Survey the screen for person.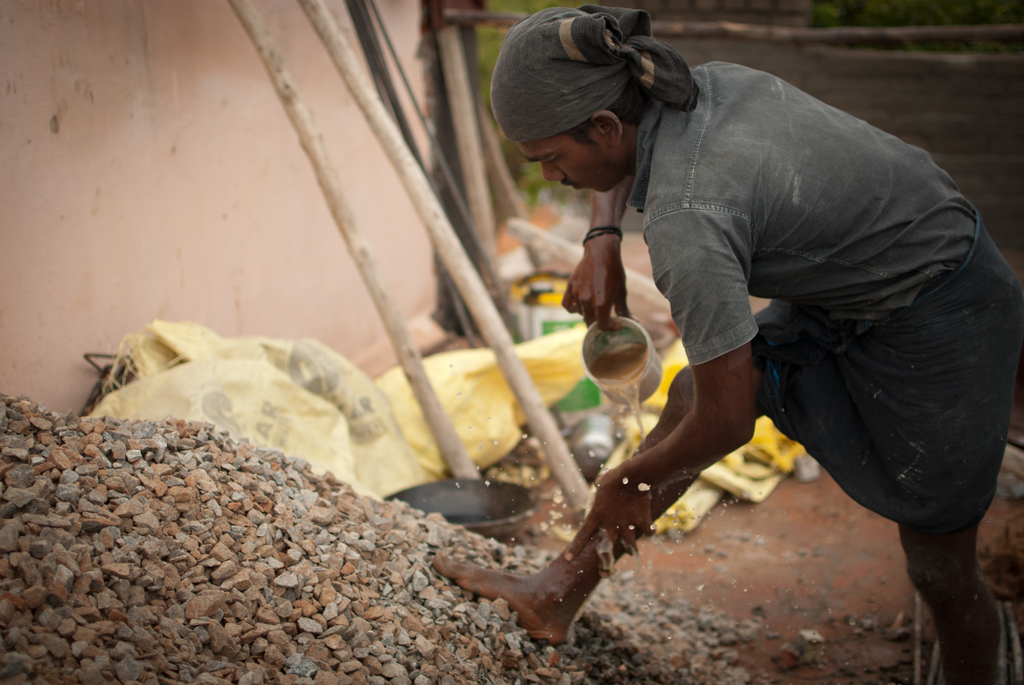
Survey found: <region>358, 7, 988, 684</region>.
